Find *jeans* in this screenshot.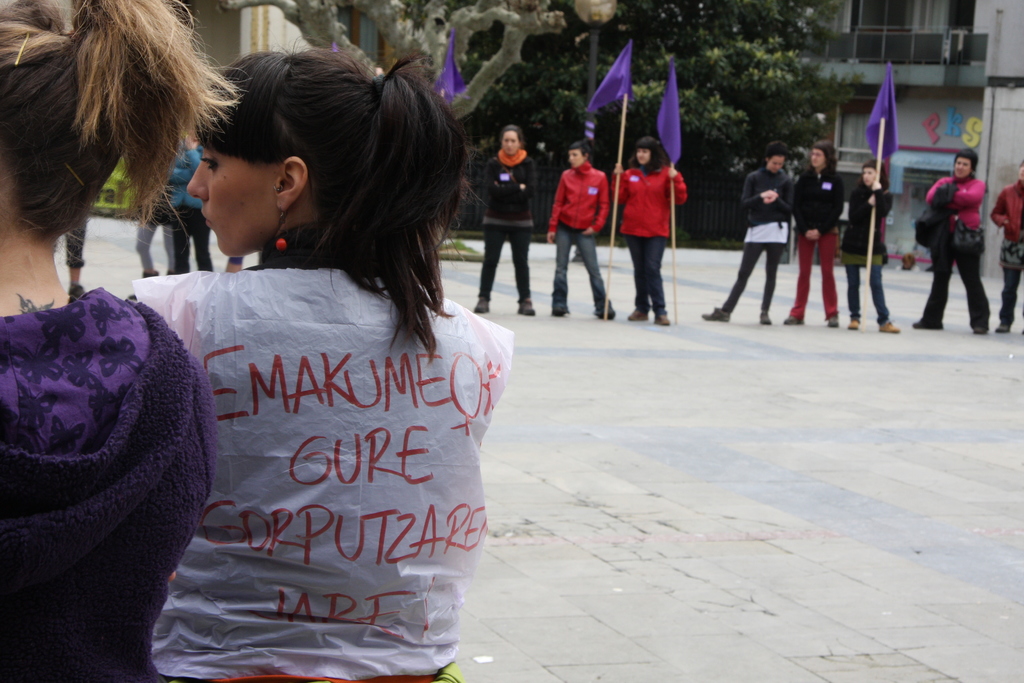
The bounding box for *jeans* is bbox(623, 236, 669, 312).
